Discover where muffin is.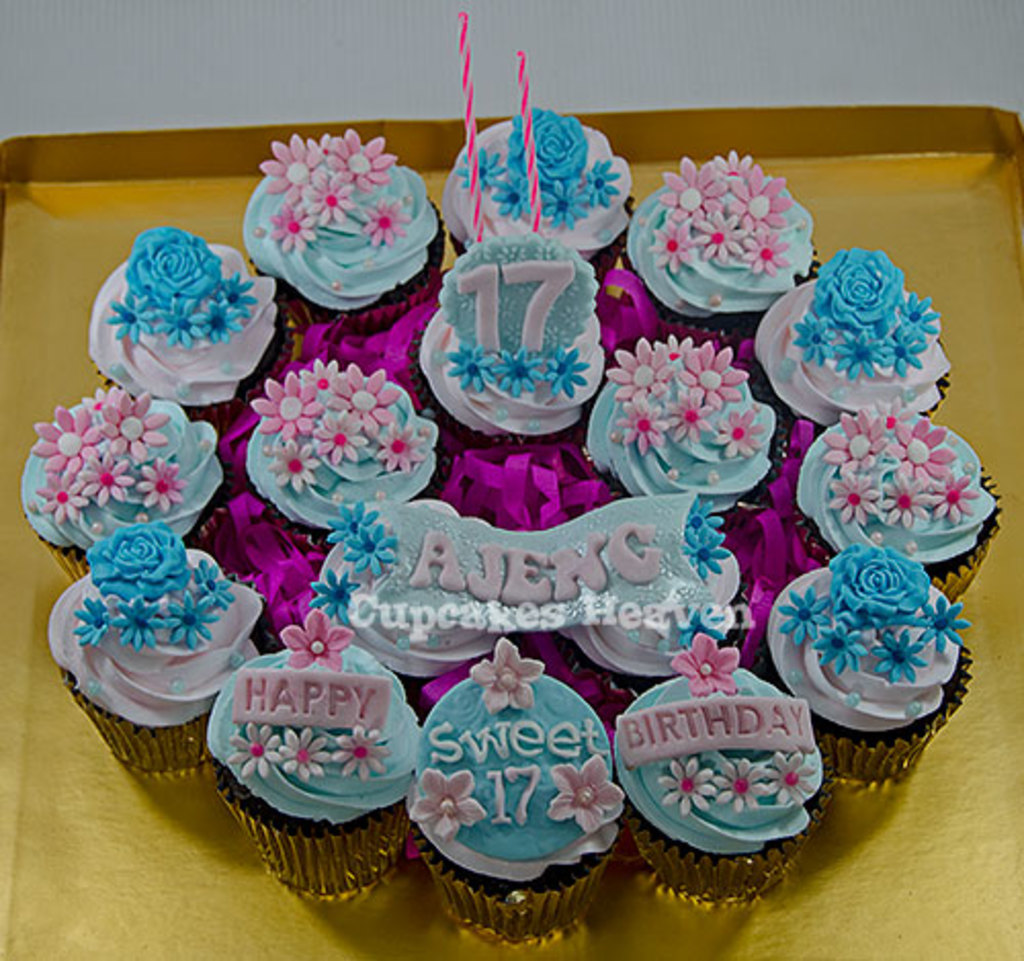
Discovered at {"x1": 309, "y1": 494, "x2": 741, "y2": 688}.
